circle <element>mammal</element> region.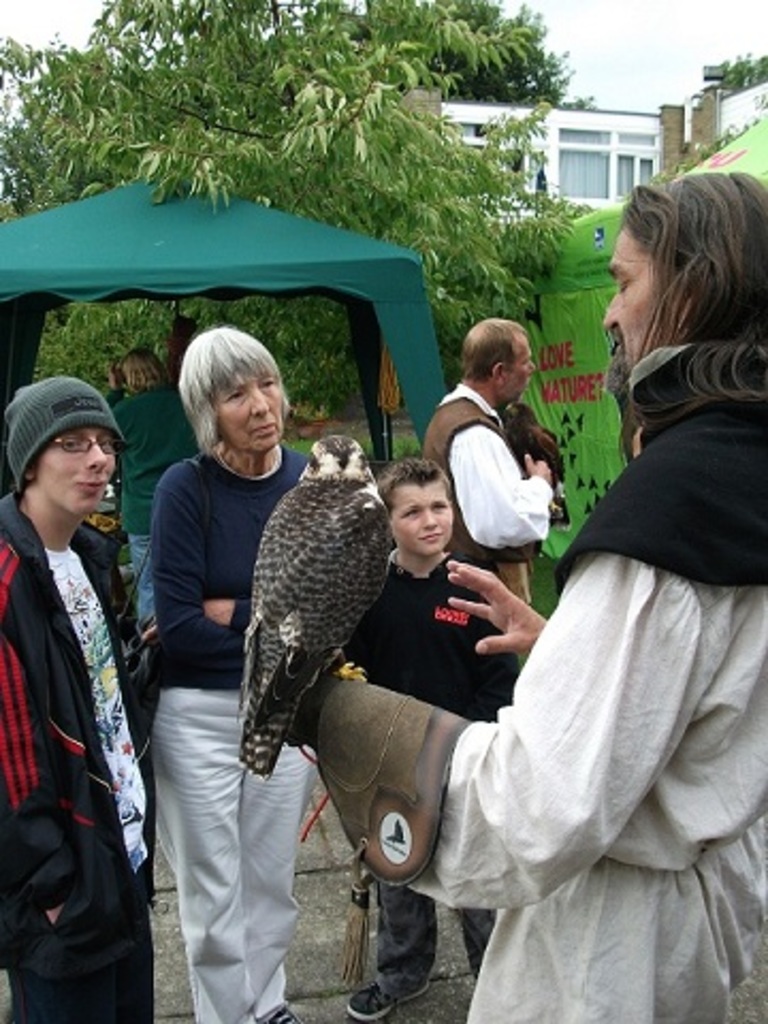
Region: [x1=102, y1=346, x2=198, y2=629].
